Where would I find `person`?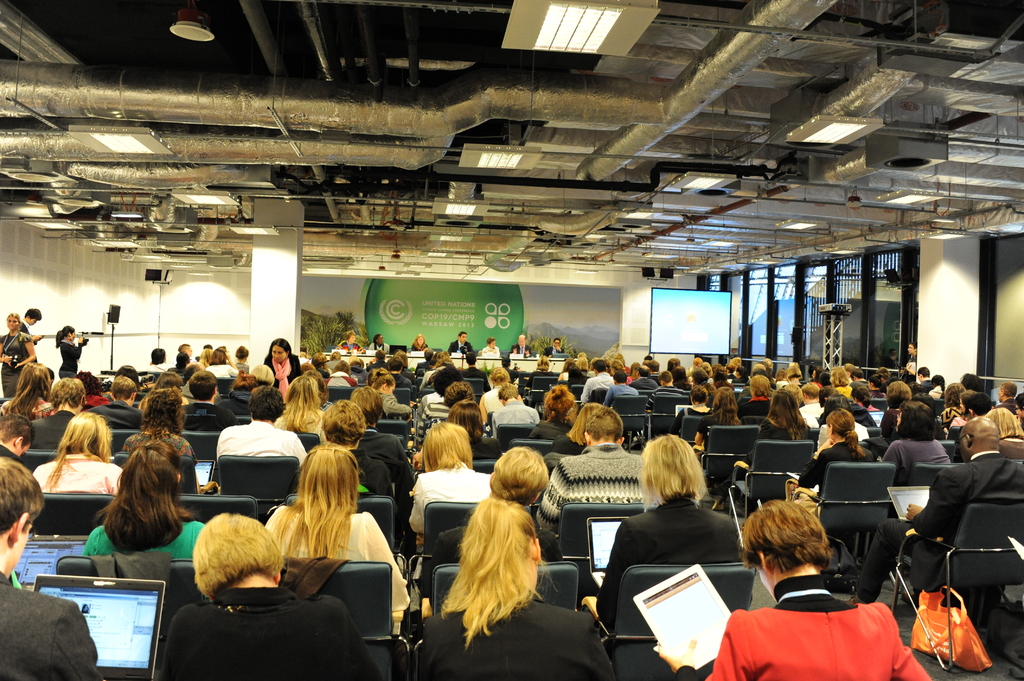
At {"left": 596, "top": 431, "right": 746, "bottom": 627}.
